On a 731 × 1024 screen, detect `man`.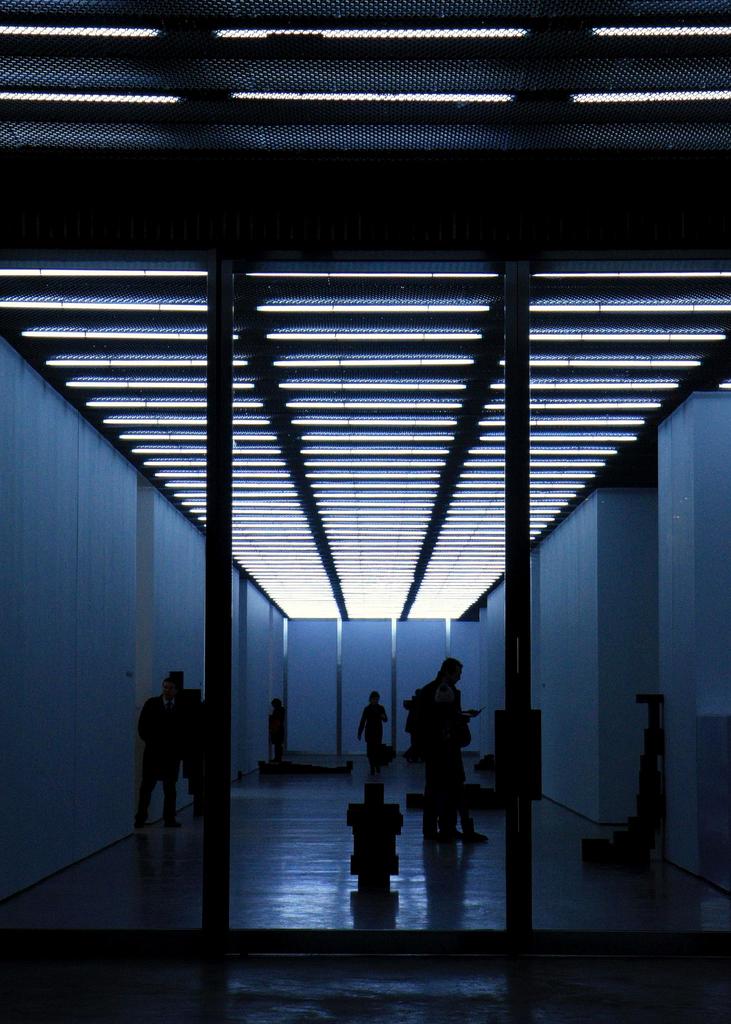
bbox=(402, 654, 490, 855).
